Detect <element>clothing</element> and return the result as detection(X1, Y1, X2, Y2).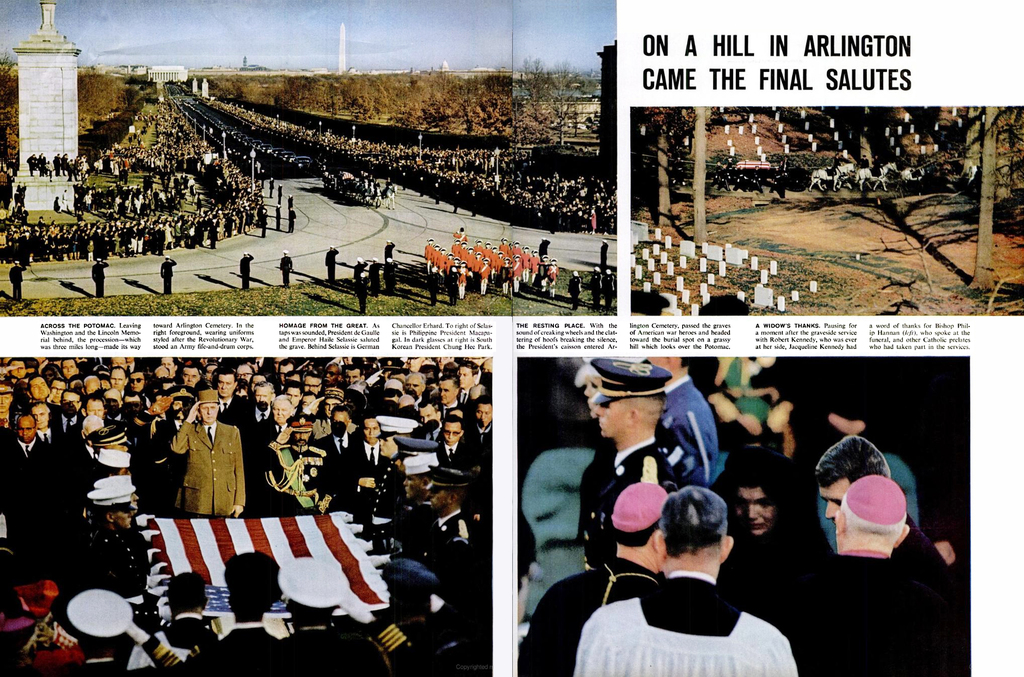
detection(339, 429, 376, 530).
